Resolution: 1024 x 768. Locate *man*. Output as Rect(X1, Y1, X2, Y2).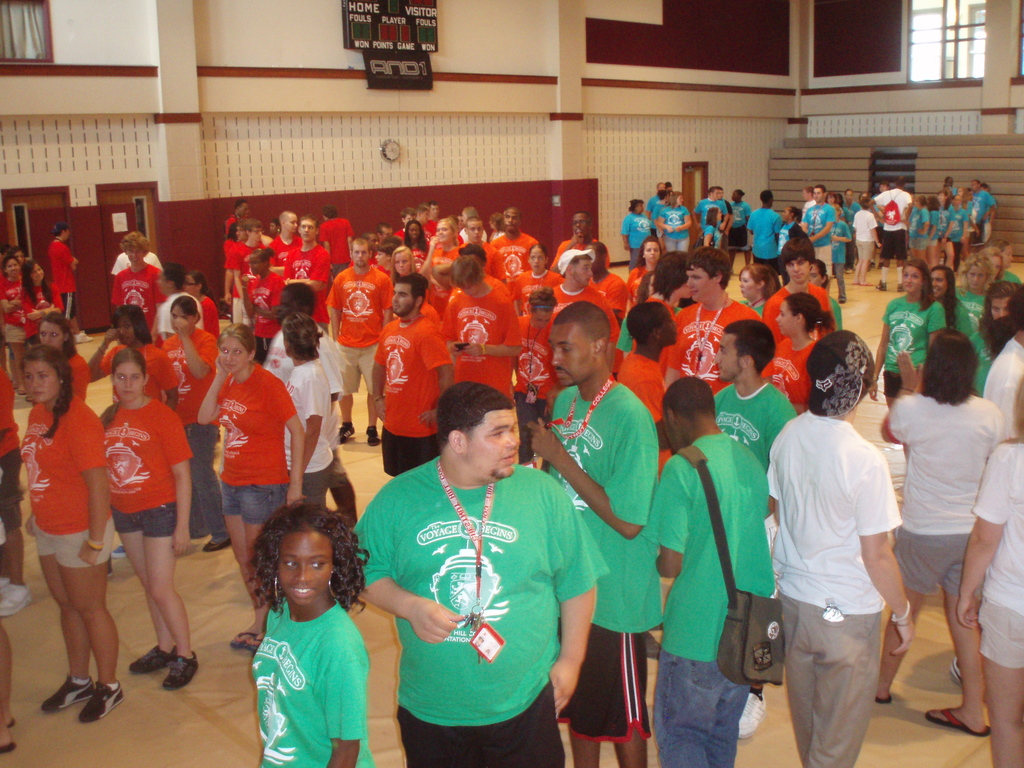
Rect(225, 220, 248, 324).
